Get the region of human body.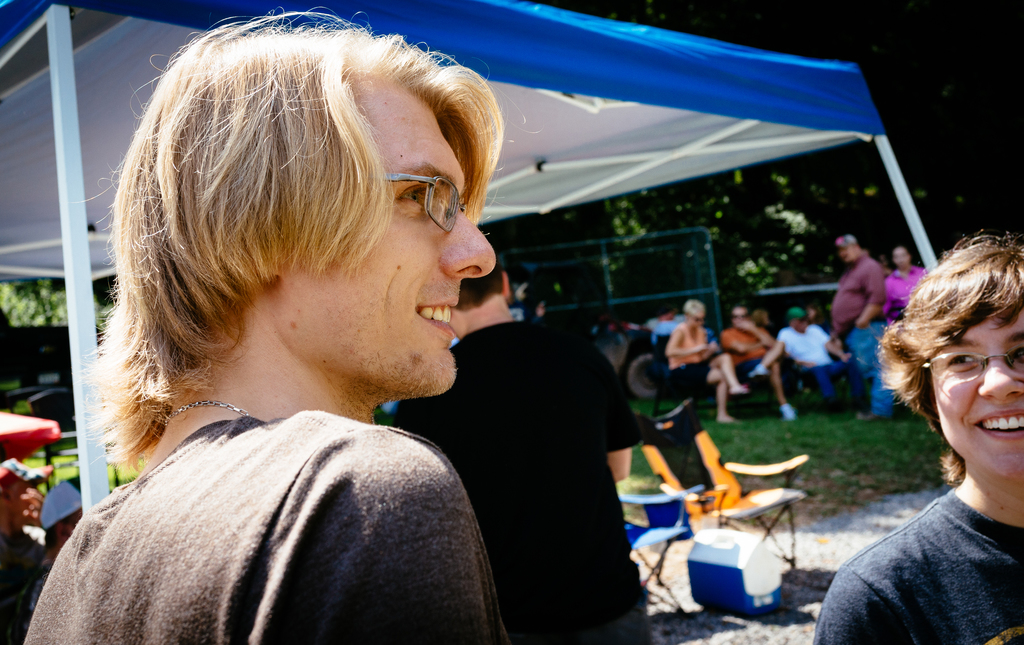
[45, 29, 662, 643].
